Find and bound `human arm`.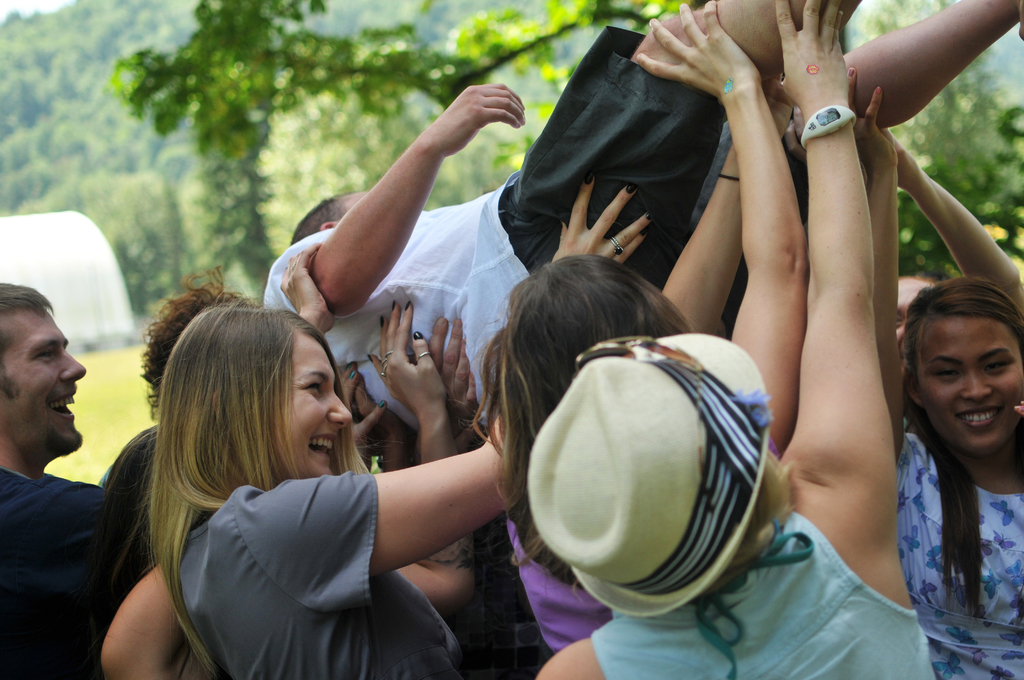
Bound: 106,564,191,652.
